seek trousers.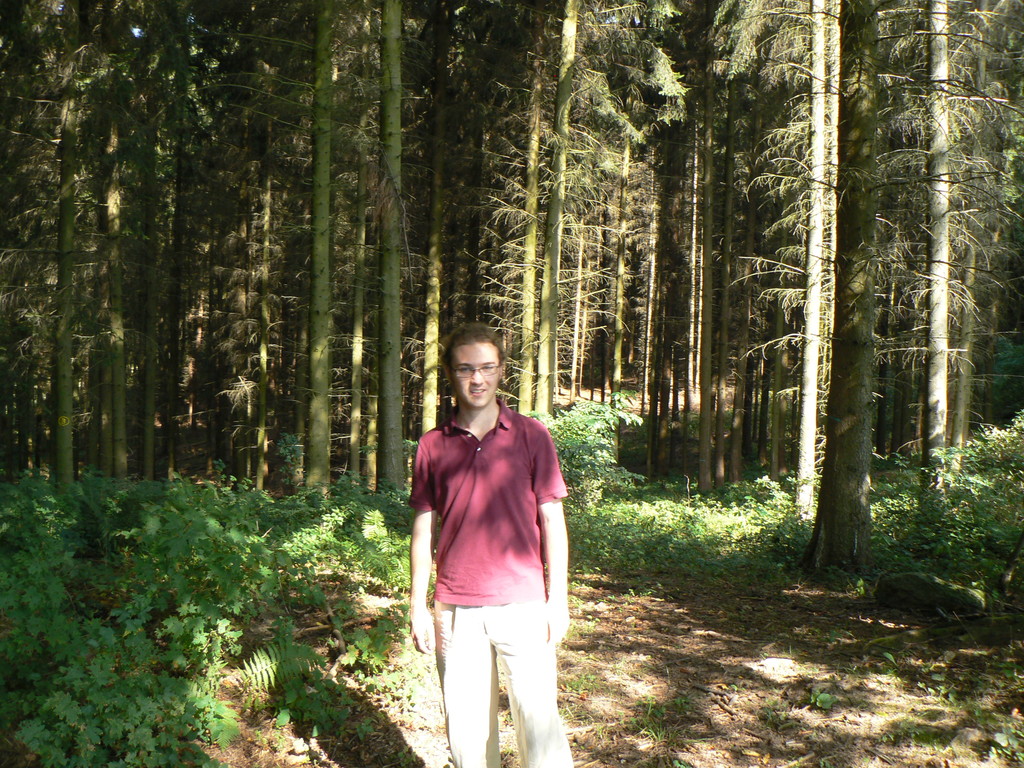
431/596/577/767.
